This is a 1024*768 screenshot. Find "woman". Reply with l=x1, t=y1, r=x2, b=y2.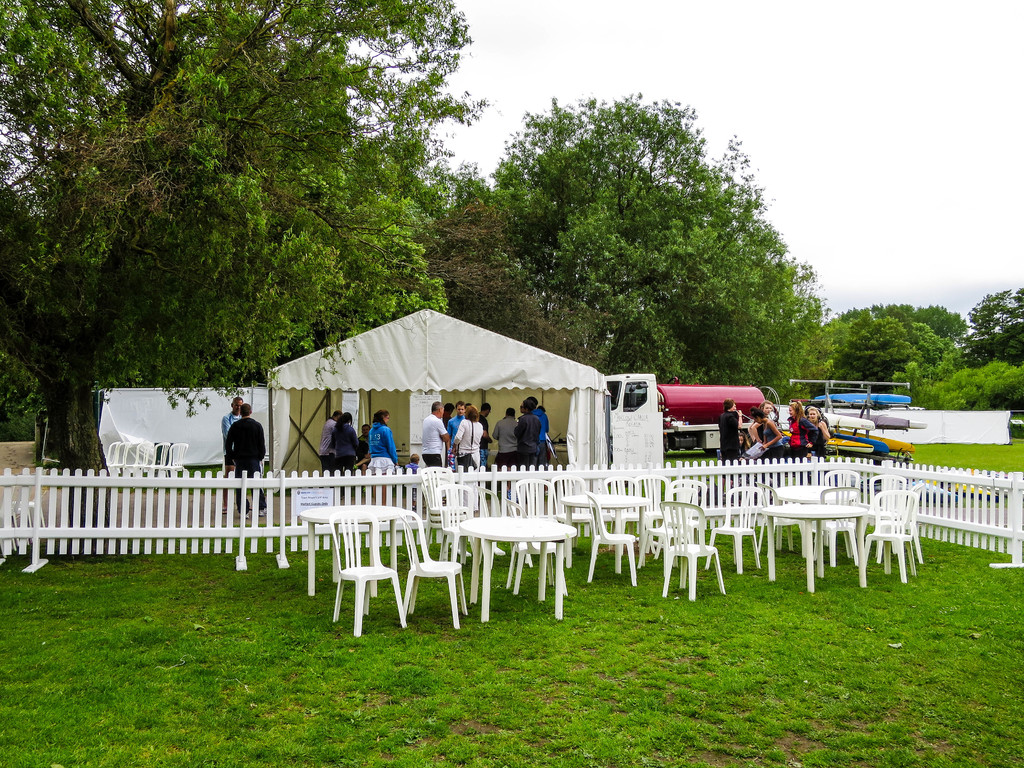
l=333, t=410, r=359, b=484.
